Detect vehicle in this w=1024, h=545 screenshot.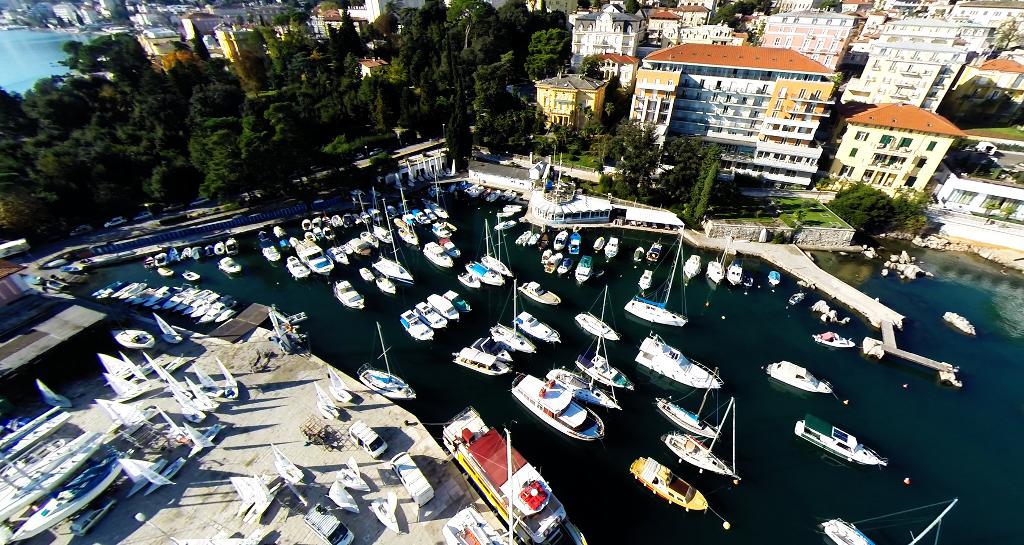
Detection: [x1=817, y1=330, x2=853, y2=354].
